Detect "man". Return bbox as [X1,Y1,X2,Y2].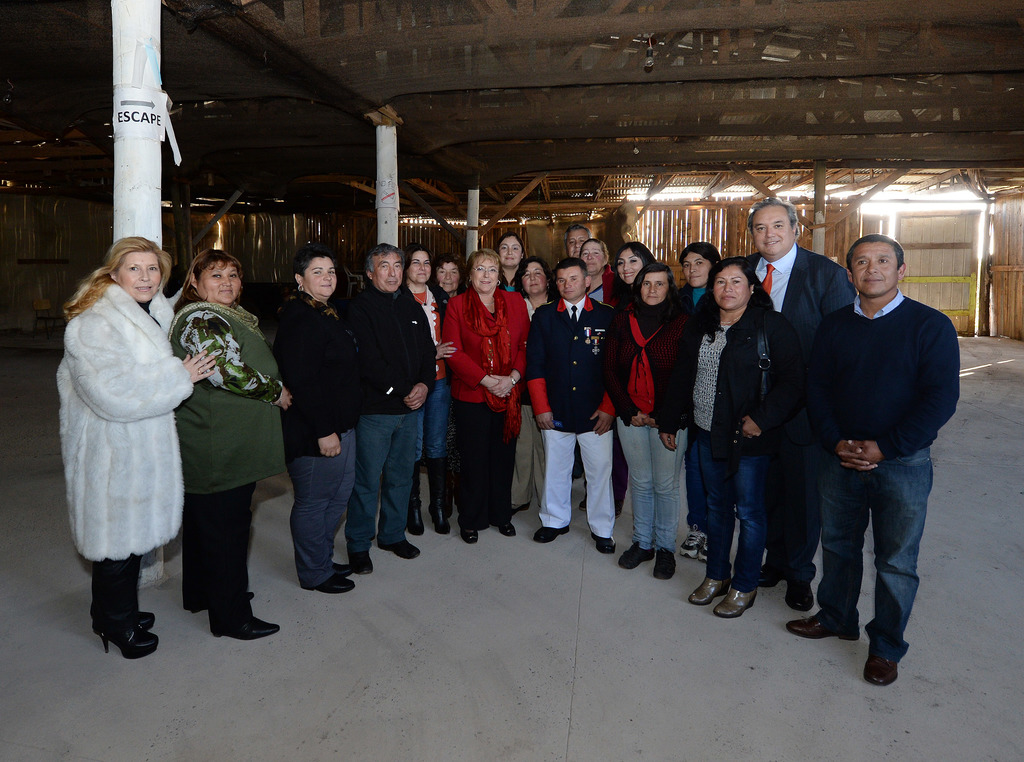
[796,218,968,685].
